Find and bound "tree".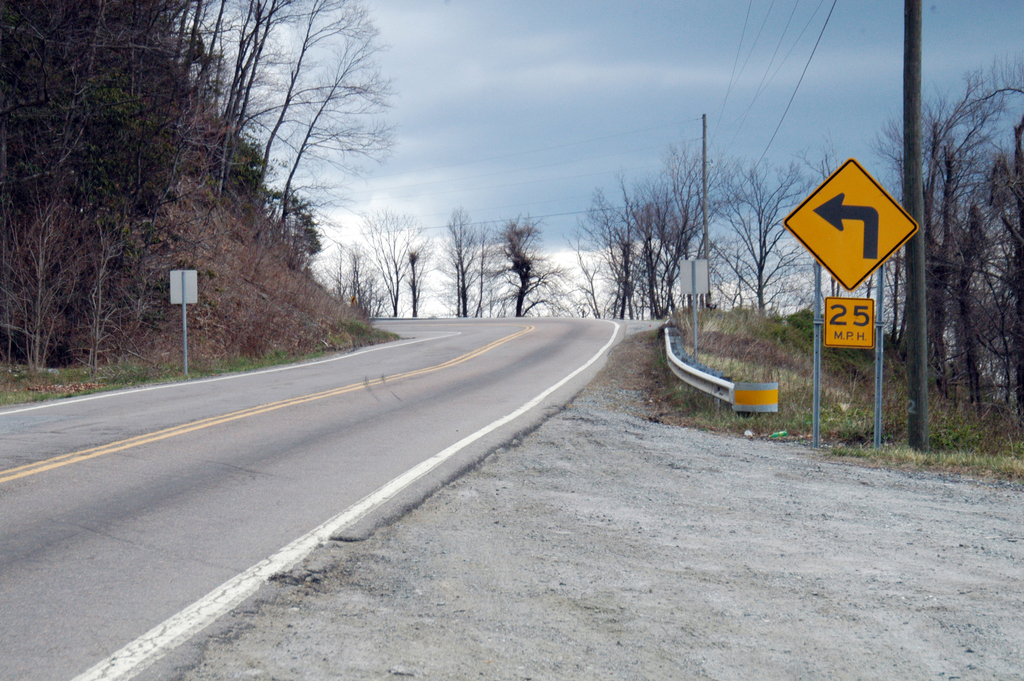
Bound: left=577, top=205, right=645, bottom=321.
